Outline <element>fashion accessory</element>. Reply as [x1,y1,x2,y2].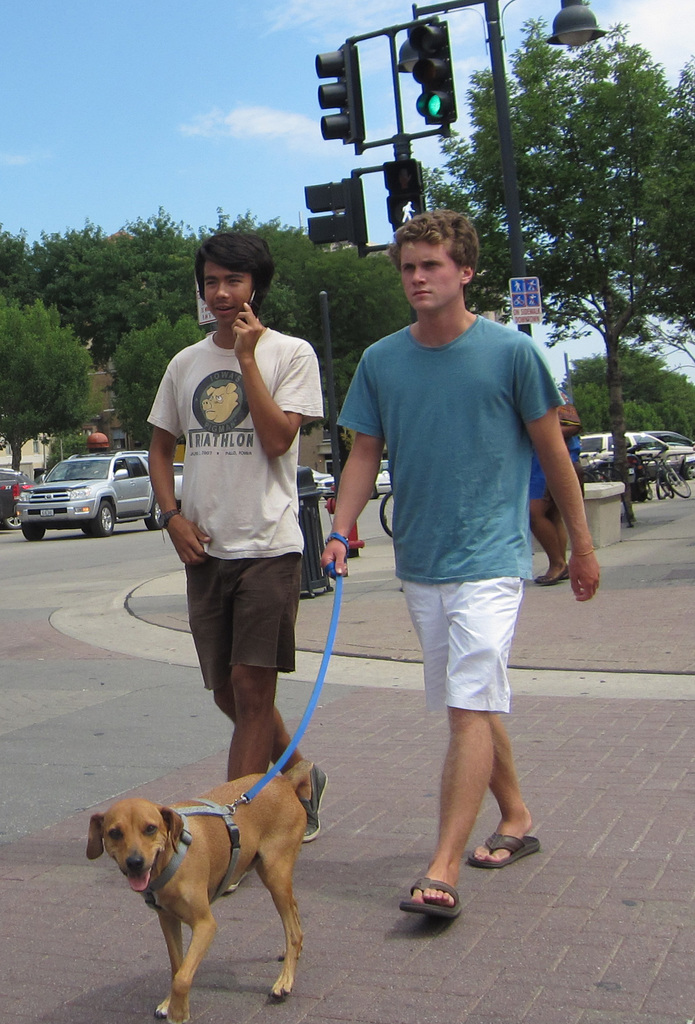
[159,510,181,525].
